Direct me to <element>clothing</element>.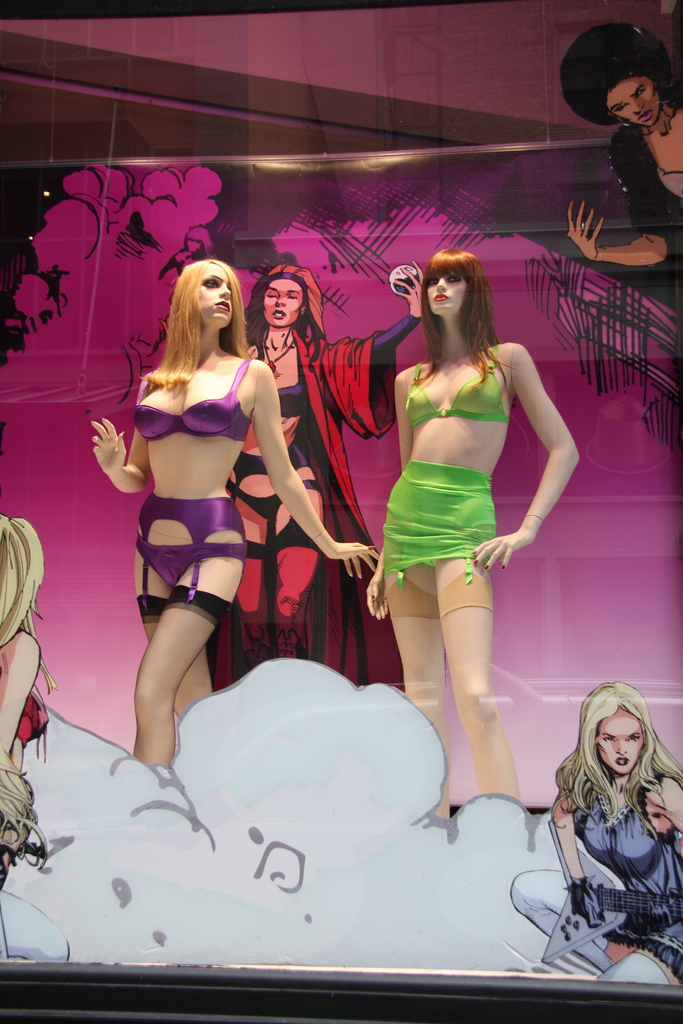
Direction: <bbox>16, 685, 54, 750</bbox>.
